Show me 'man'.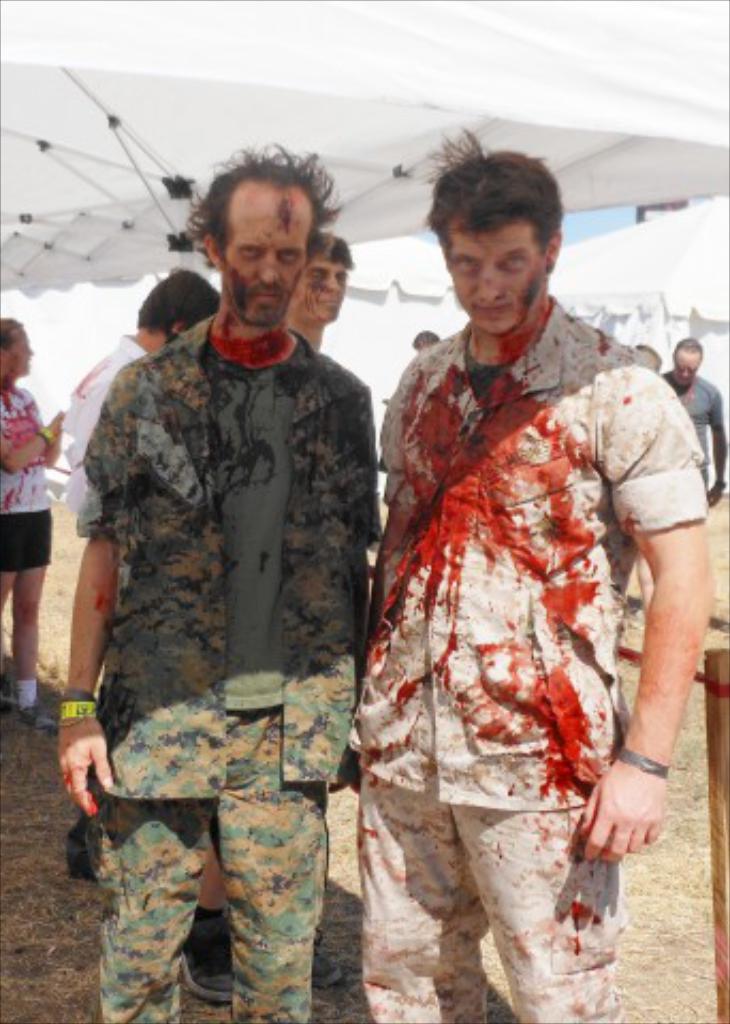
'man' is here: 354:111:711:1022.
